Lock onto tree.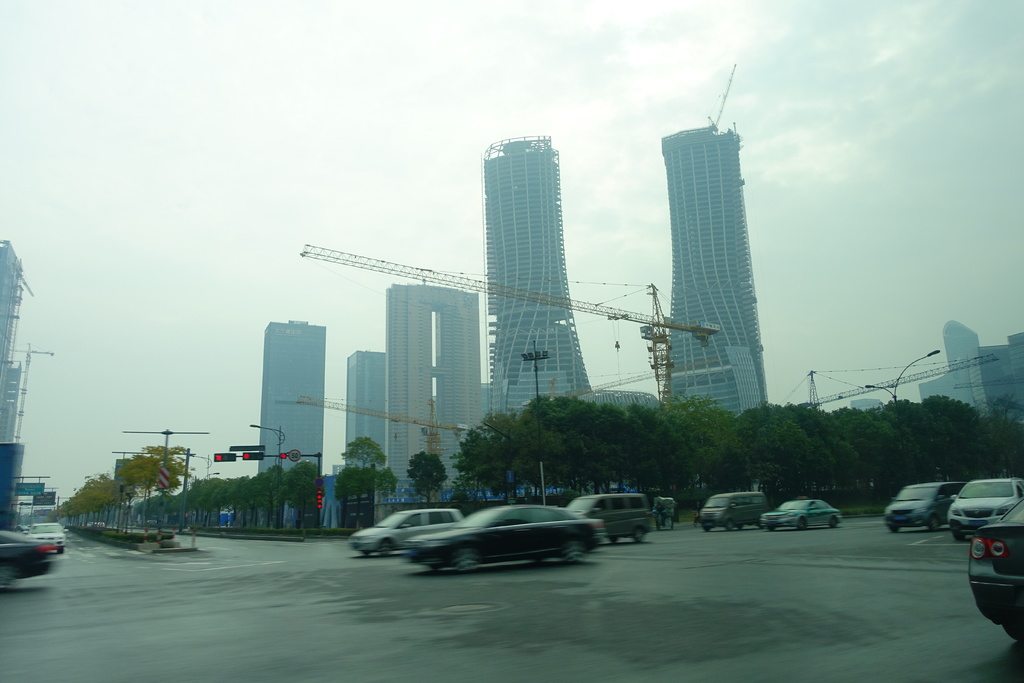
Locked: {"left": 339, "top": 436, "right": 390, "bottom": 470}.
